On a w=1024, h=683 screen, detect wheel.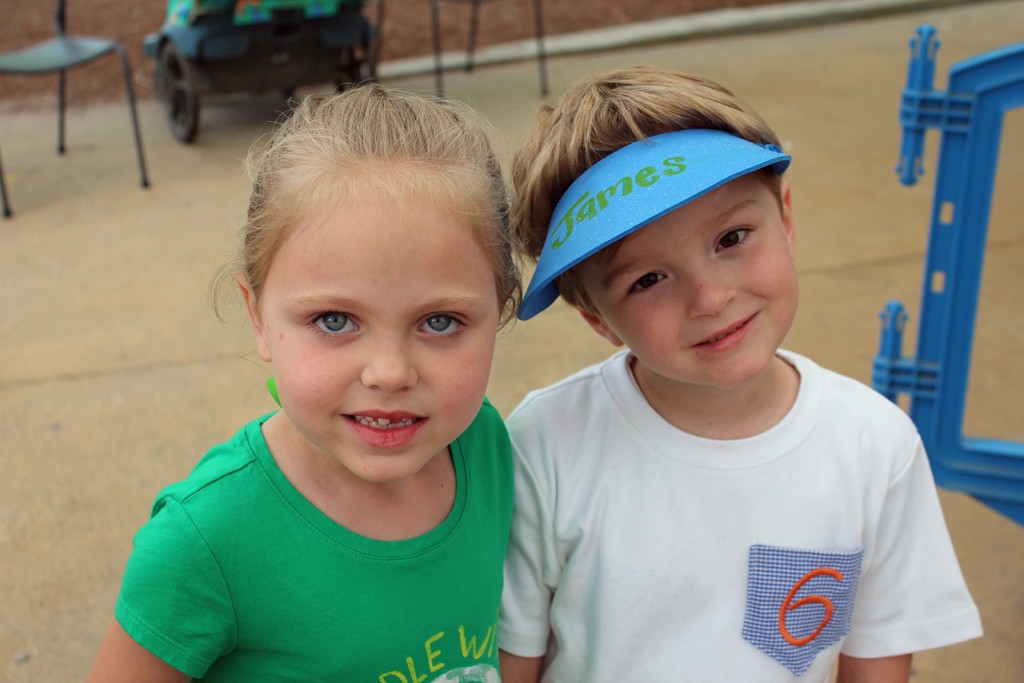
<bbox>330, 58, 379, 94</bbox>.
